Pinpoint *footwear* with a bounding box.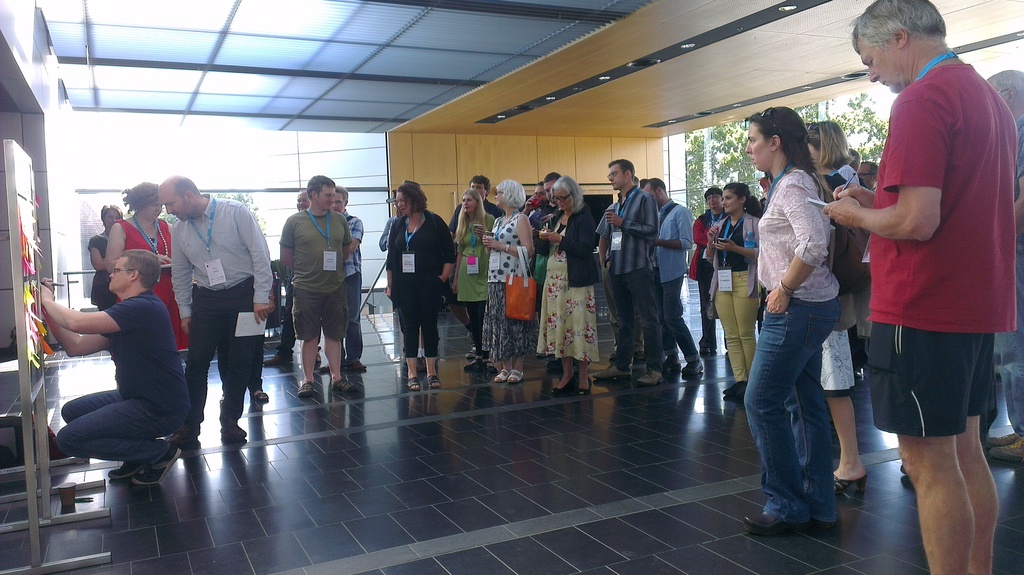
(501, 366, 513, 383).
